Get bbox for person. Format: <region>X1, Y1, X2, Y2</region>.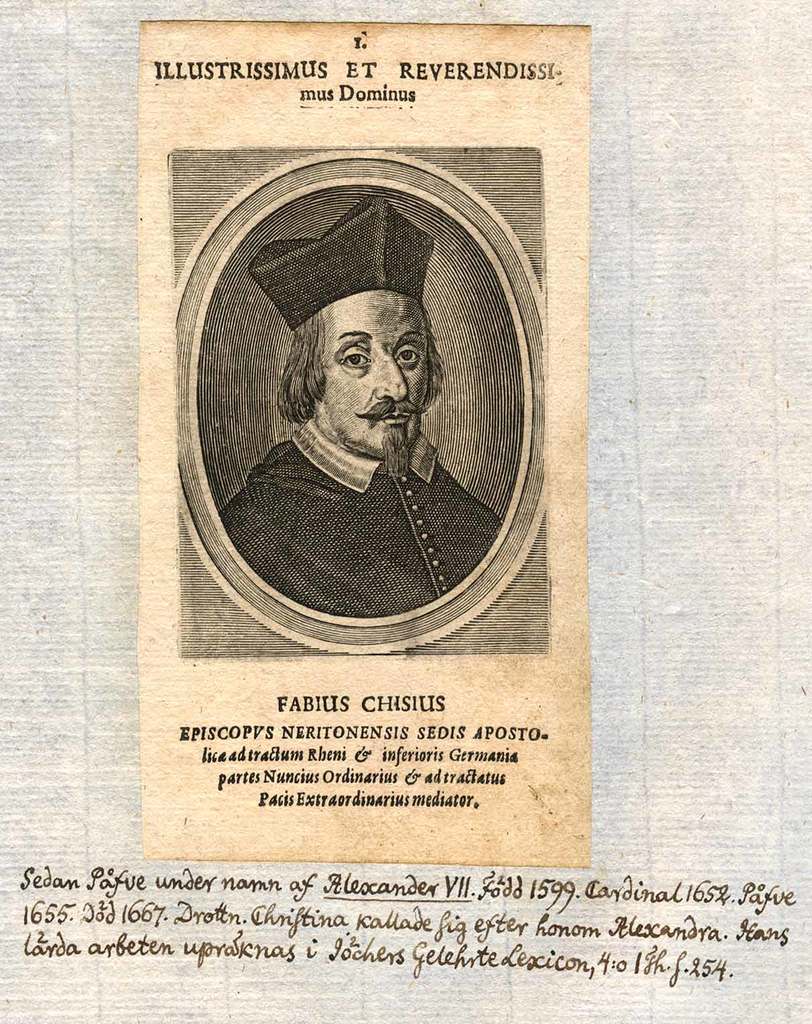
<region>223, 242, 485, 609</region>.
